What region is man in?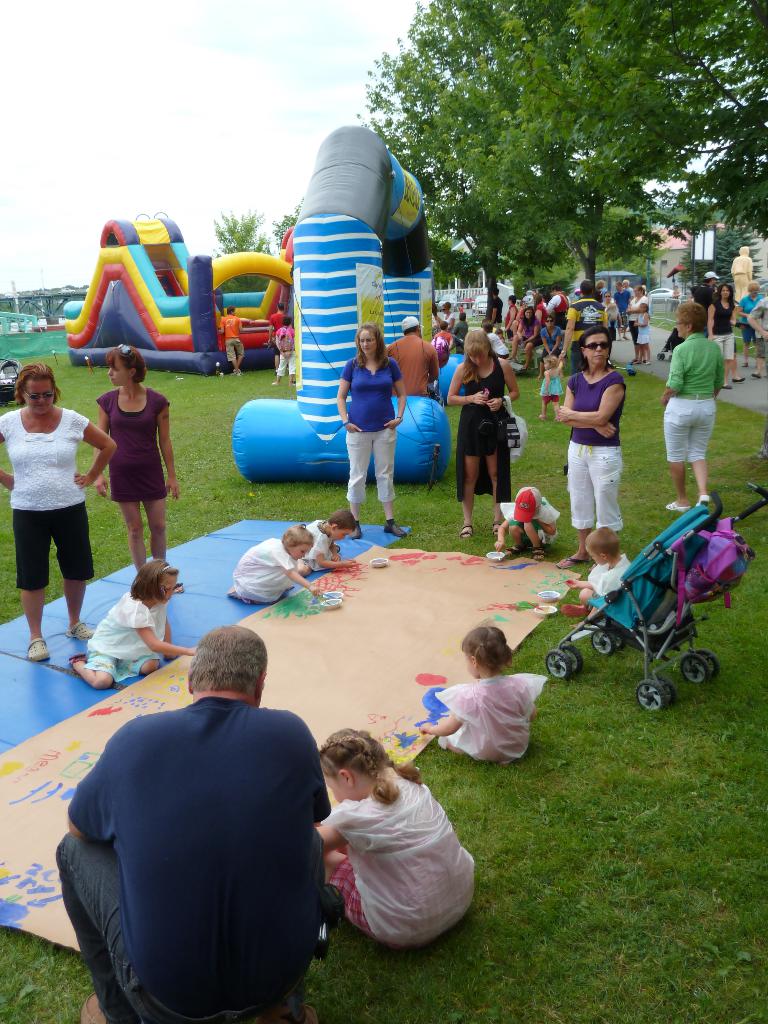
<bbox>611, 280, 625, 345</bbox>.
